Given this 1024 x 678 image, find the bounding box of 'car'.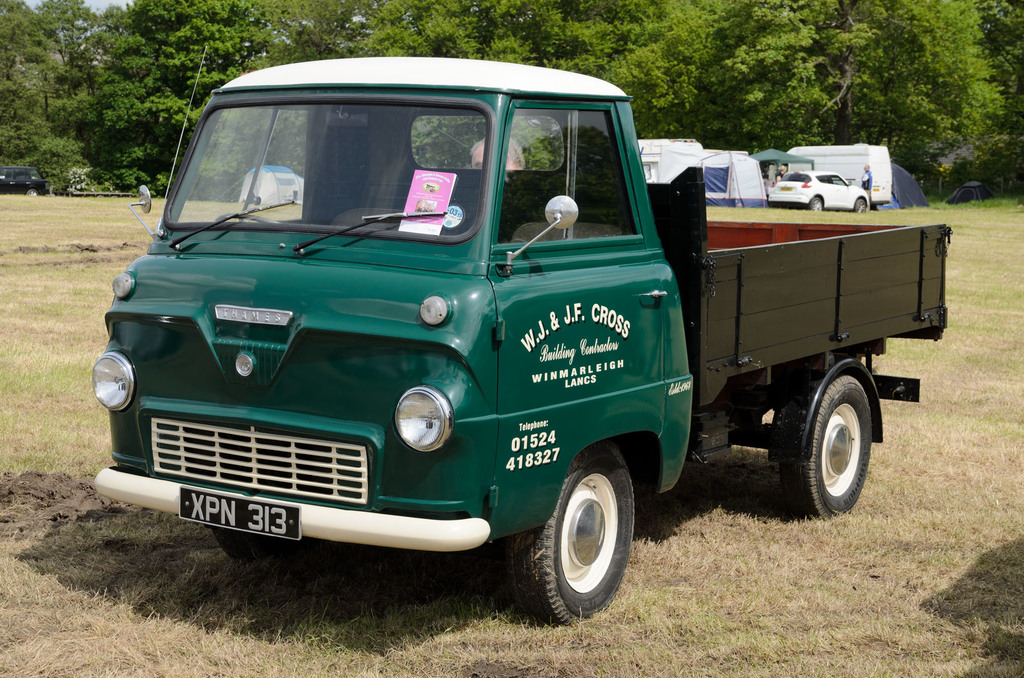
Rect(0, 165, 49, 194).
